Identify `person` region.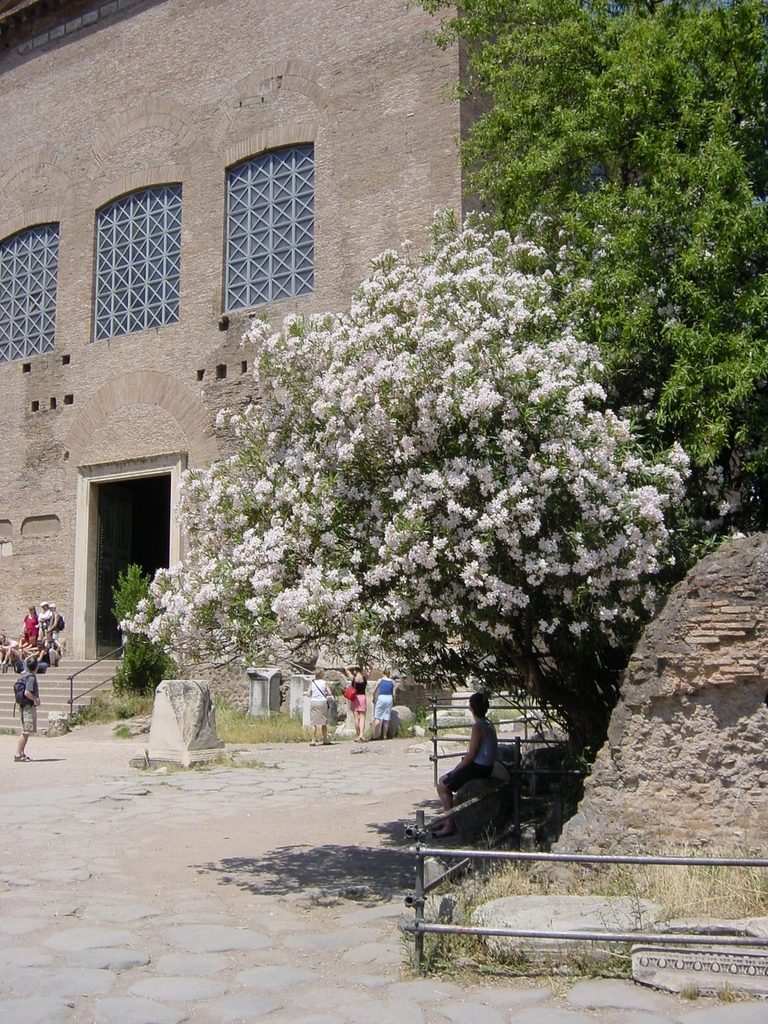
Region: rect(376, 671, 390, 738).
